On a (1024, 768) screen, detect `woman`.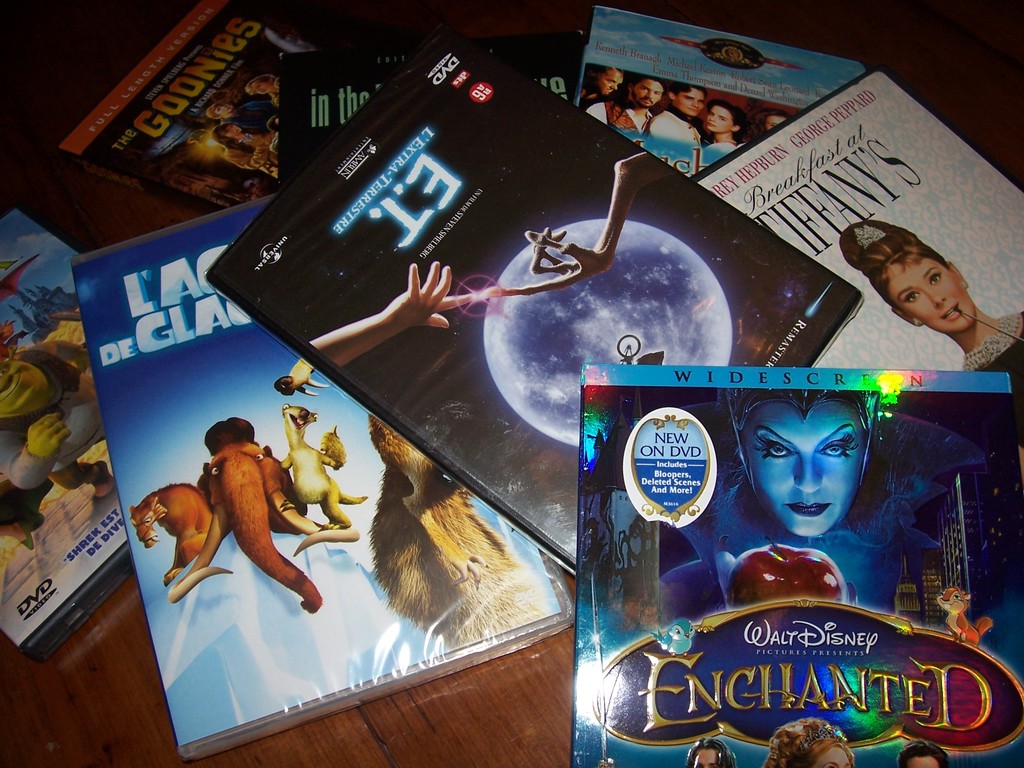
bbox=(840, 222, 1023, 474).
